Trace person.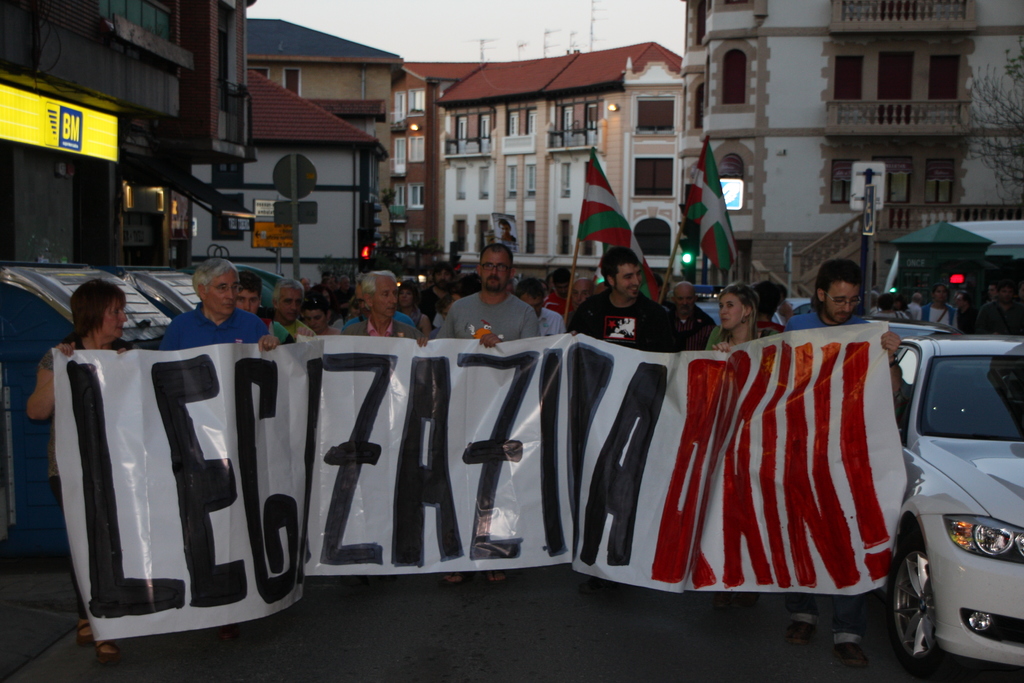
Traced to <region>783, 259, 902, 668</region>.
